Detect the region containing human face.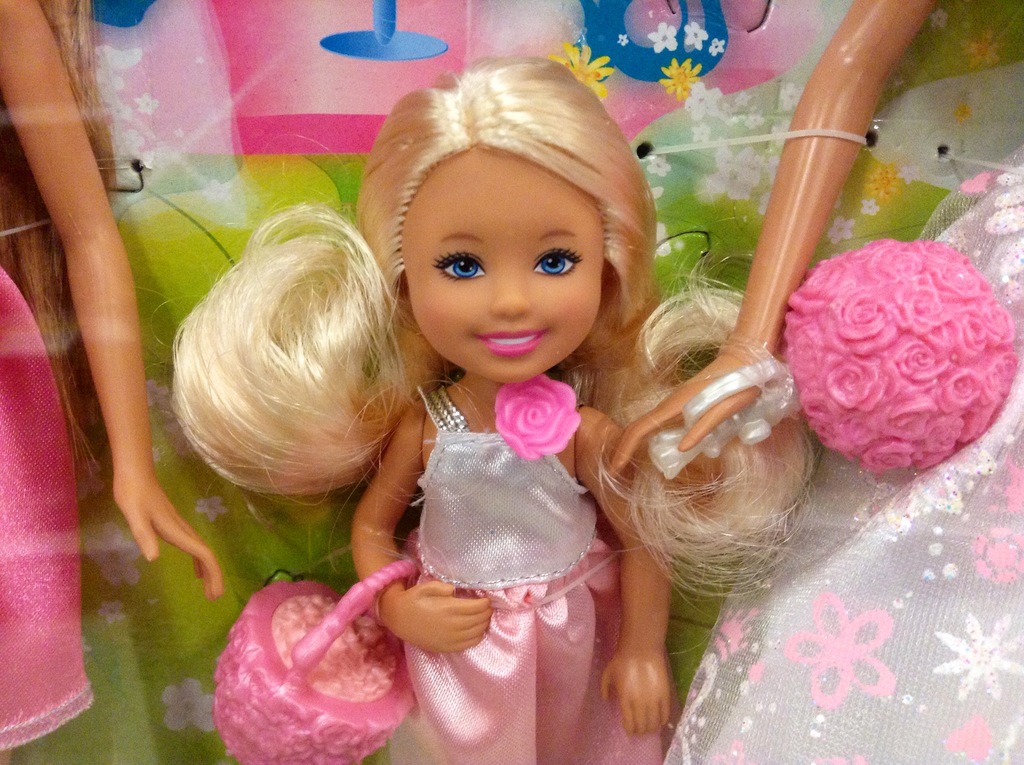
box(407, 150, 621, 371).
